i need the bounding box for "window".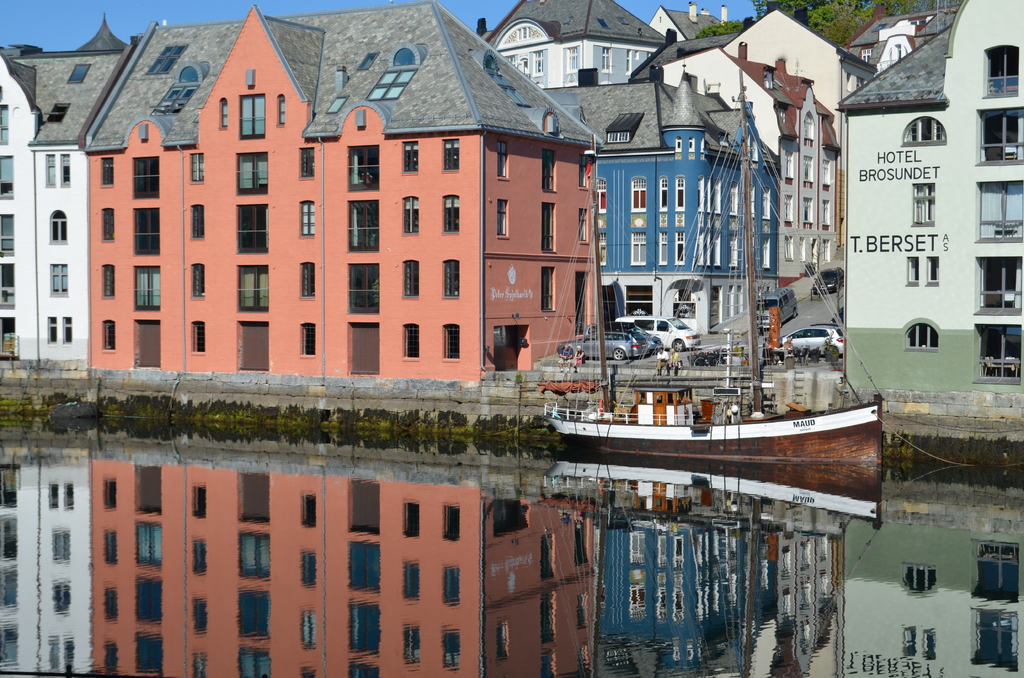
Here it is: 975 255 1021 316.
